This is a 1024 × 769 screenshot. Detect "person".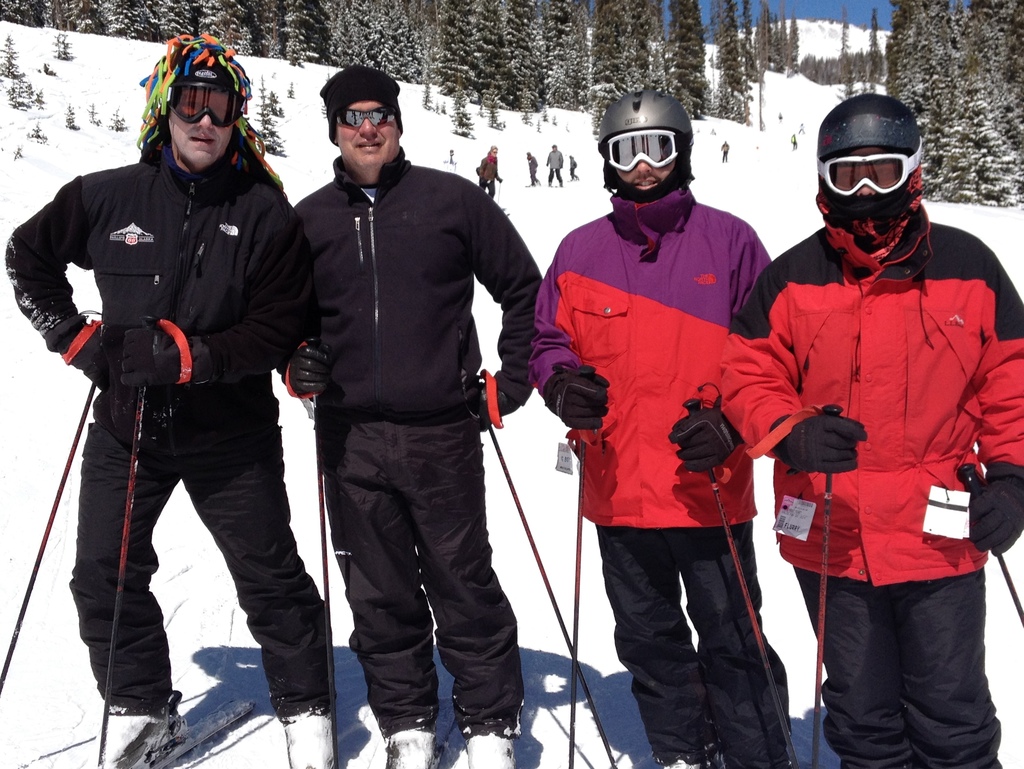
276, 61, 543, 768.
